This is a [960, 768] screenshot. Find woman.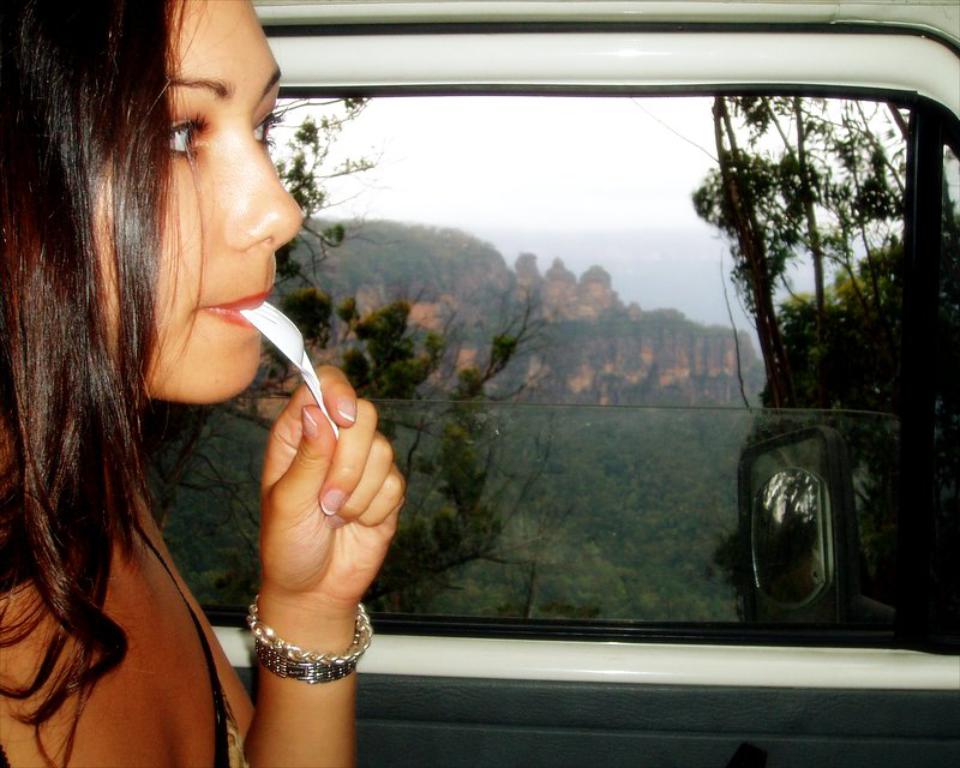
Bounding box: region(59, 30, 583, 767).
